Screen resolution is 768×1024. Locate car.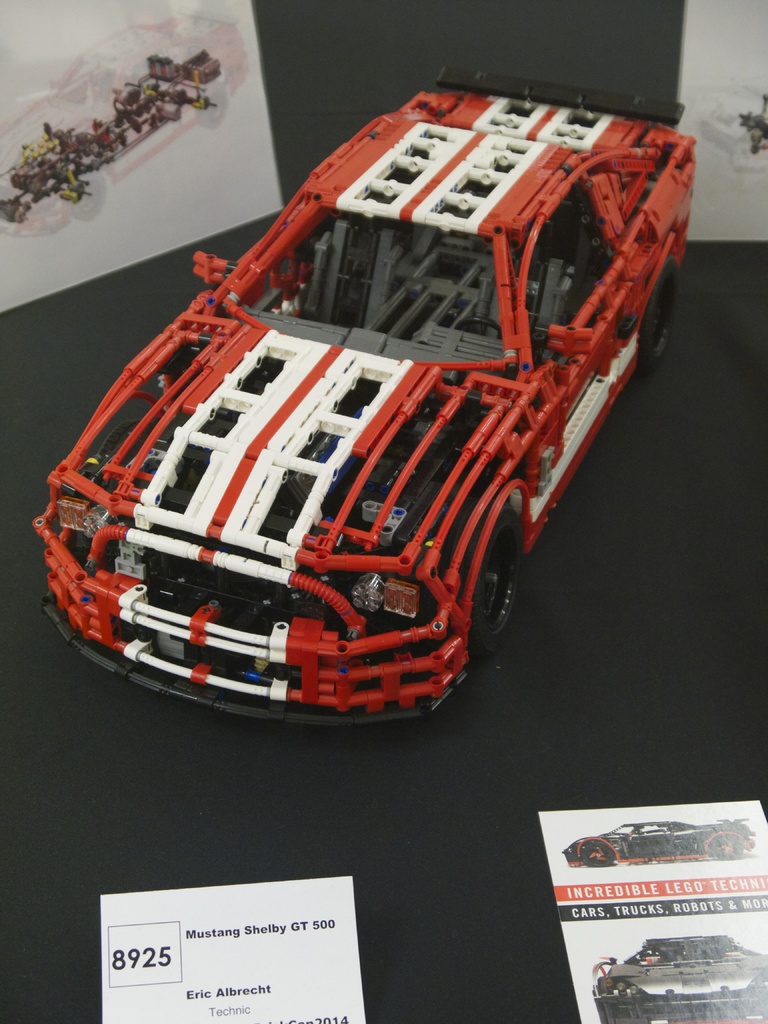
detection(589, 929, 767, 1023).
